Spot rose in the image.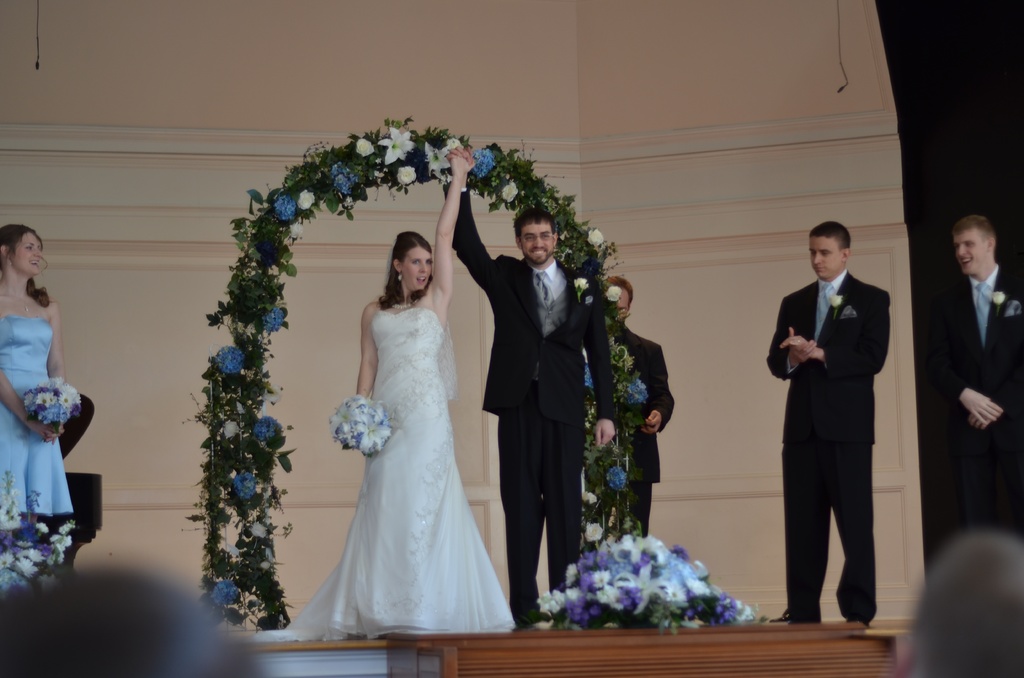
rose found at detection(223, 419, 240, 438).
